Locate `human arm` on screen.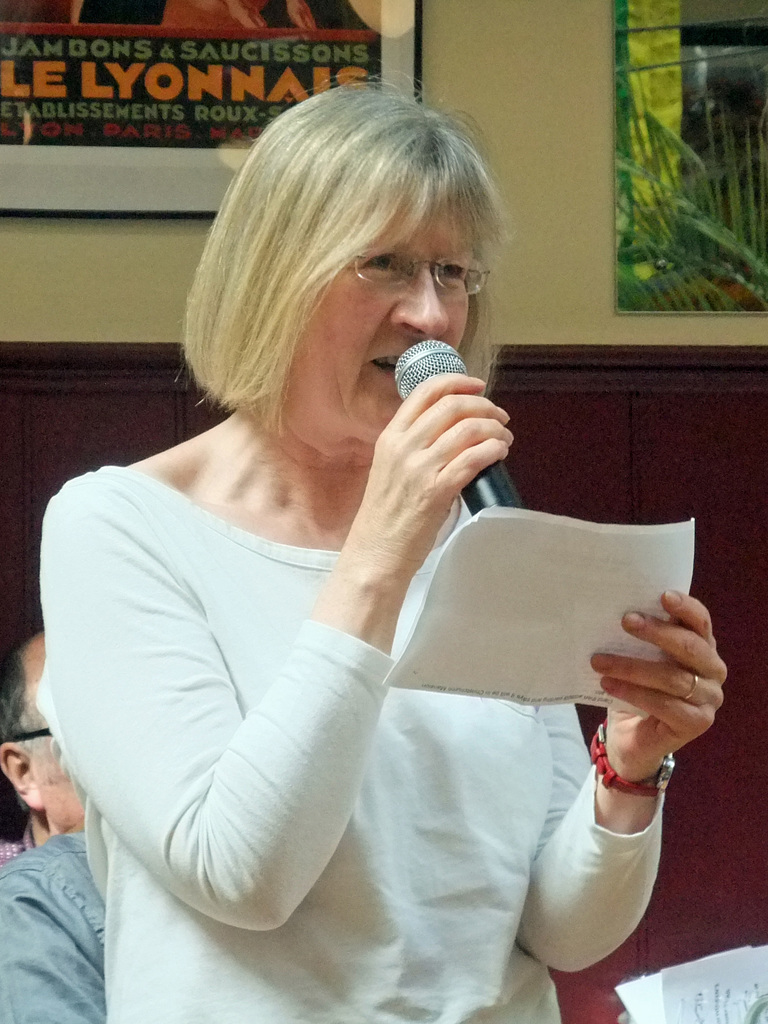
On screen at left=74, top=300, right=548, bottom=956.
